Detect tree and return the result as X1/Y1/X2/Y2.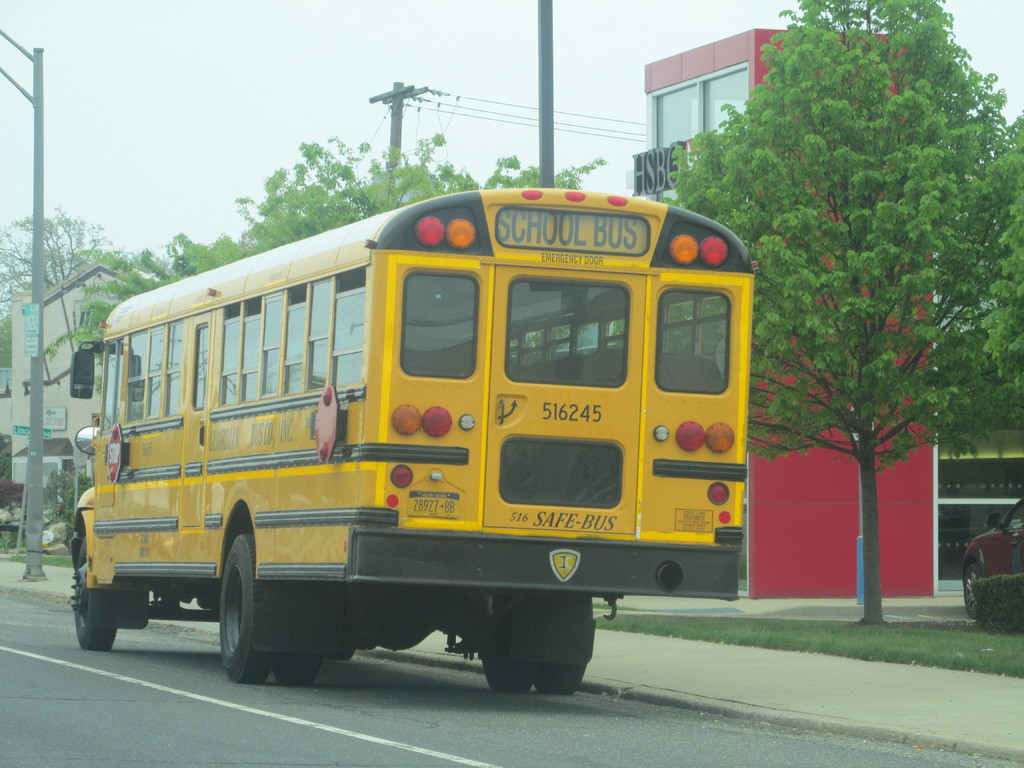
44/127/605/396.
